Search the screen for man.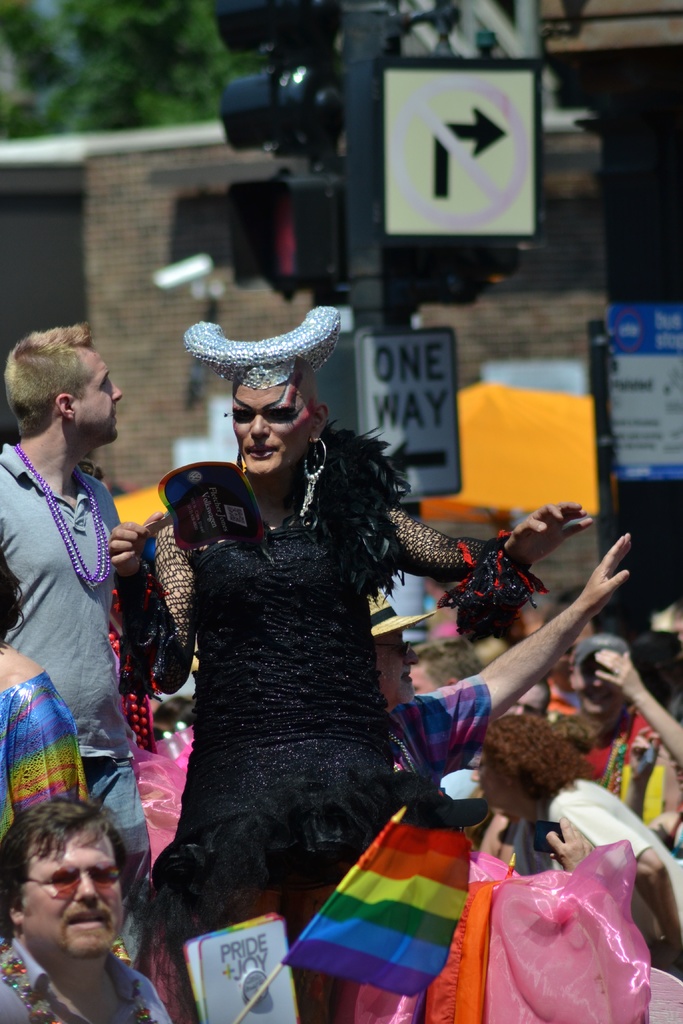
Found at (left=553, top=636, right=682, bottom=804).
